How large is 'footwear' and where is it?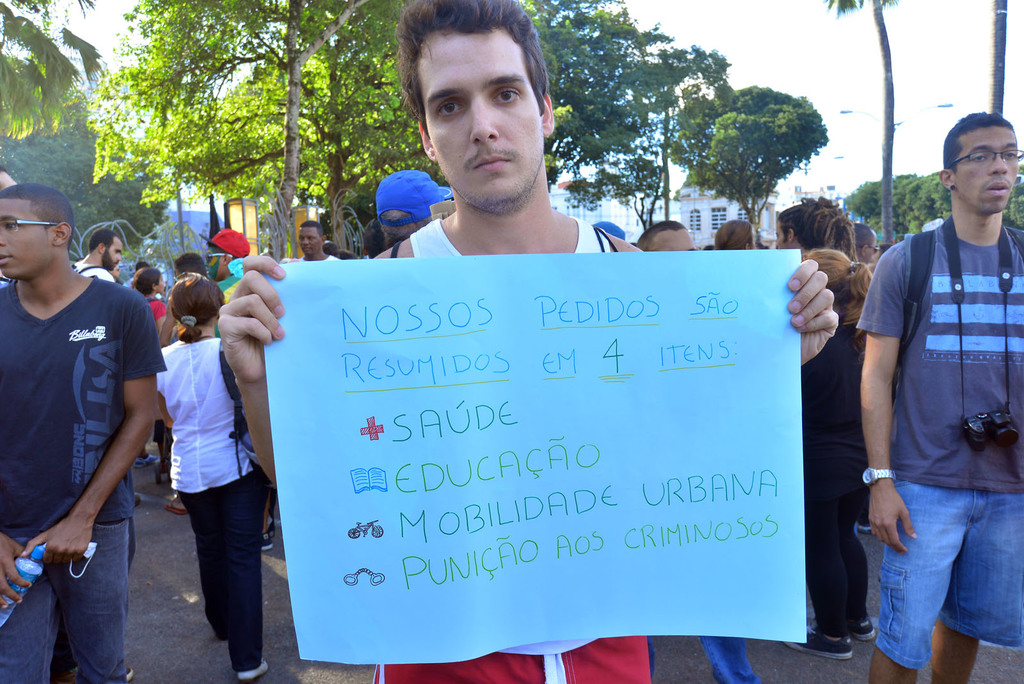
Bounding box: [134,495,140,510].
